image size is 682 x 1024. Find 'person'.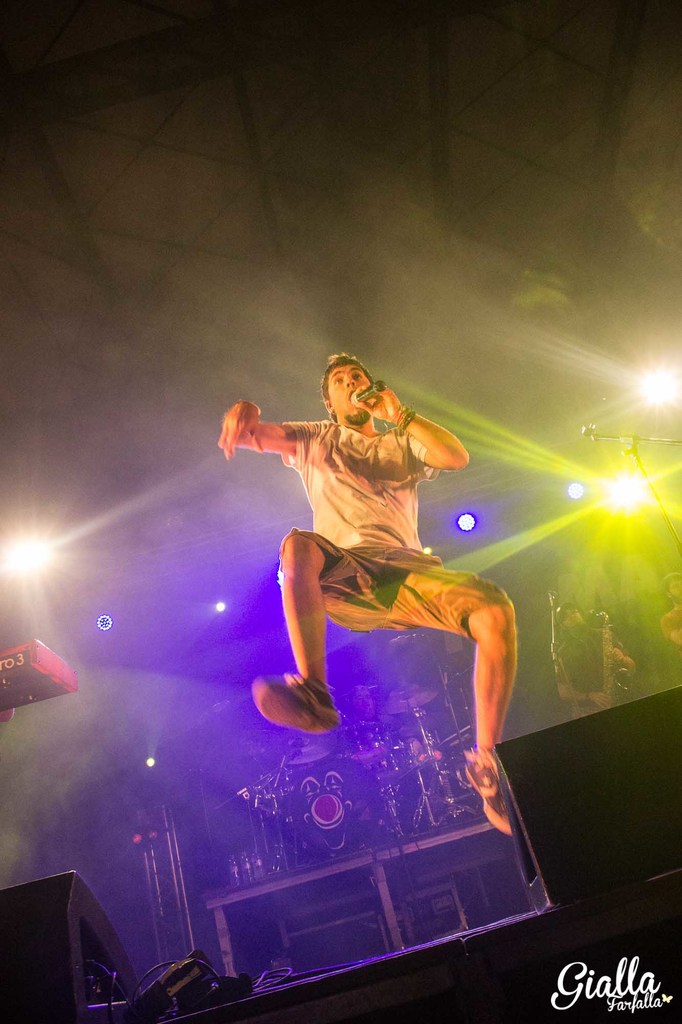
[left=223, top=328, right=516, bottom=813].
